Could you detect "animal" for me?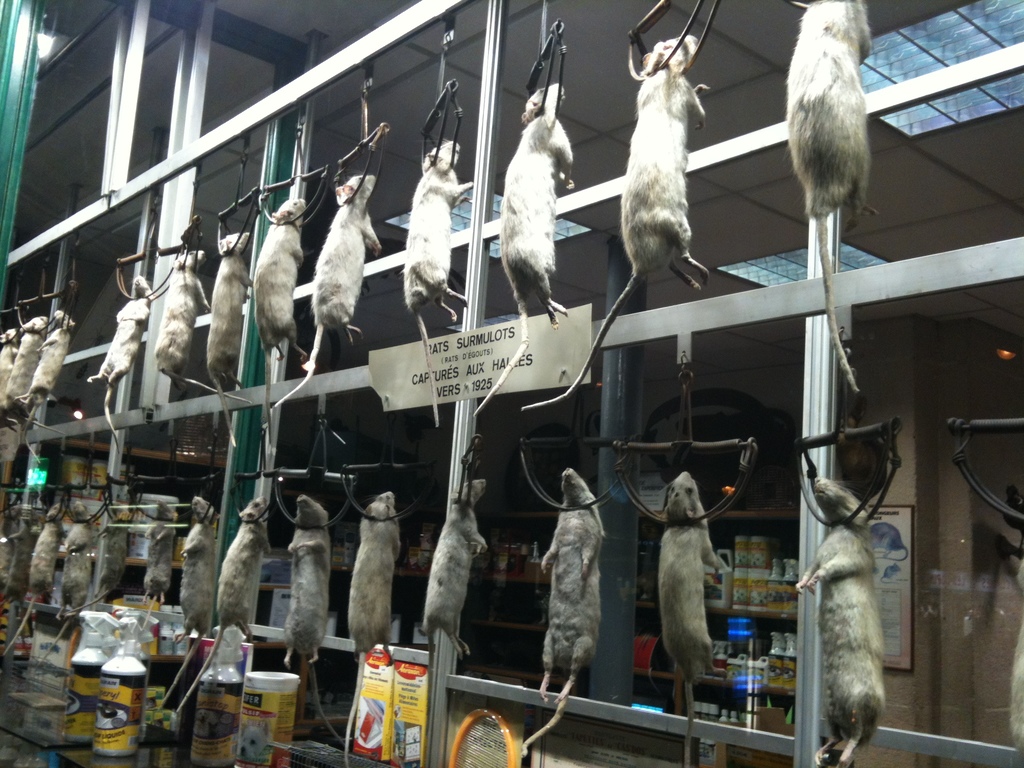
Detection result: locate(152, 246, 253, 404).
